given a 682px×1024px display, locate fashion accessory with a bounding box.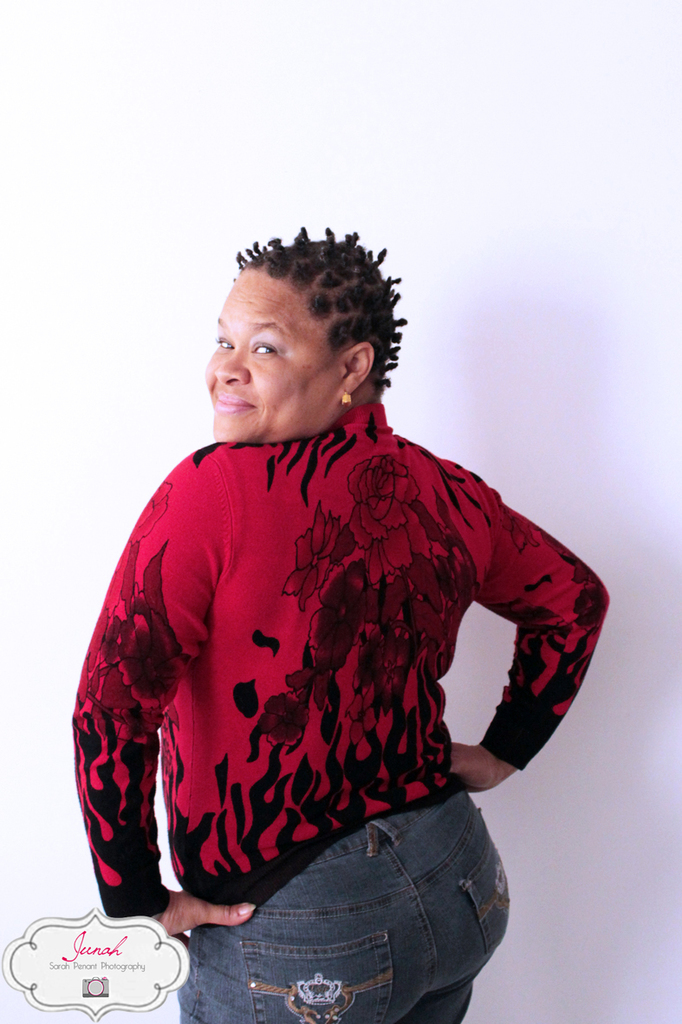
Located: [339, 387, 354, 406].
